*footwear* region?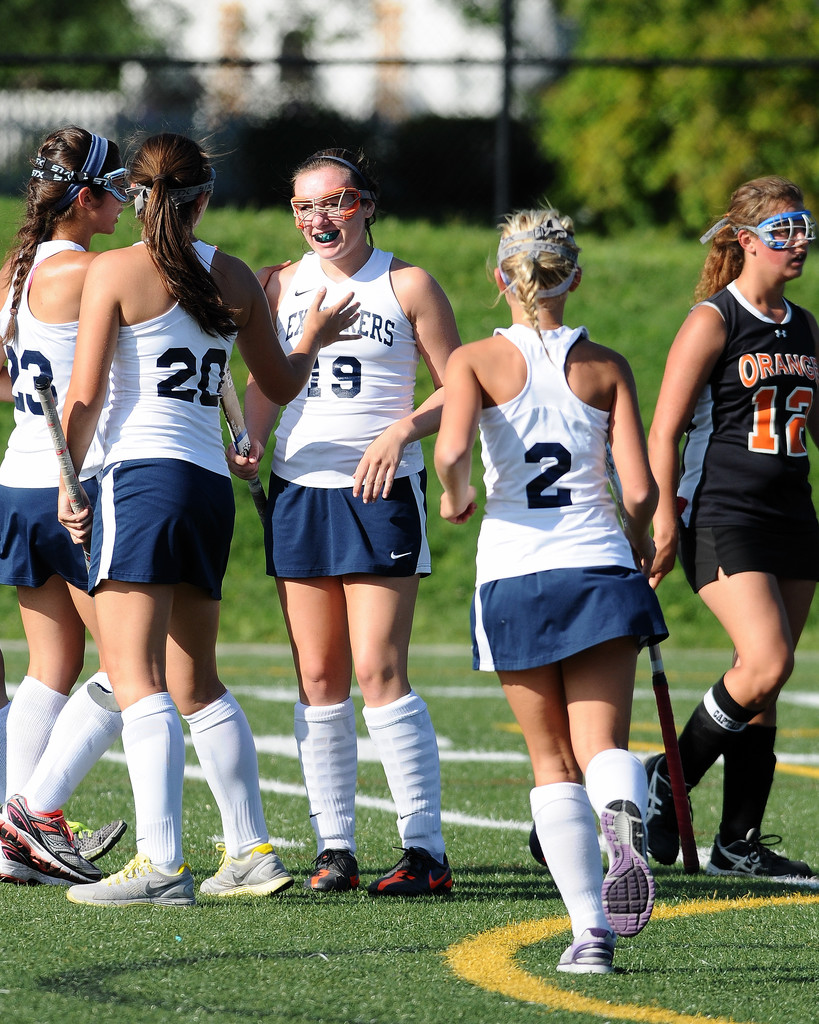
detection(370, 840, 457, 898)
